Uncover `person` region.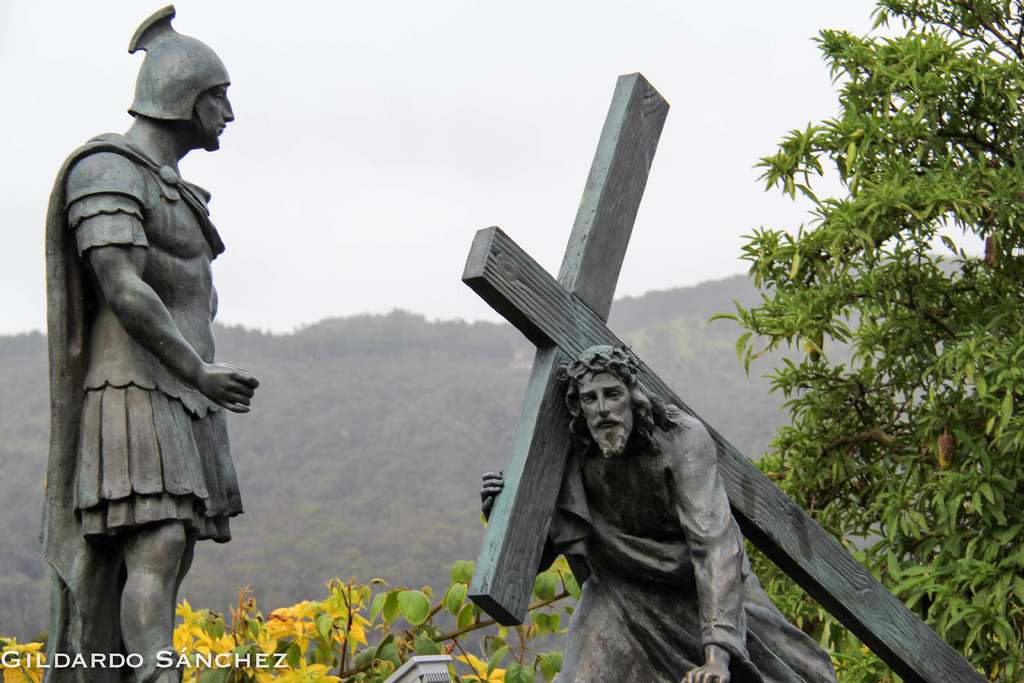
Uncovered: {"x1": 481, "y1": 344, "x2": 838, "y2": 682}.
